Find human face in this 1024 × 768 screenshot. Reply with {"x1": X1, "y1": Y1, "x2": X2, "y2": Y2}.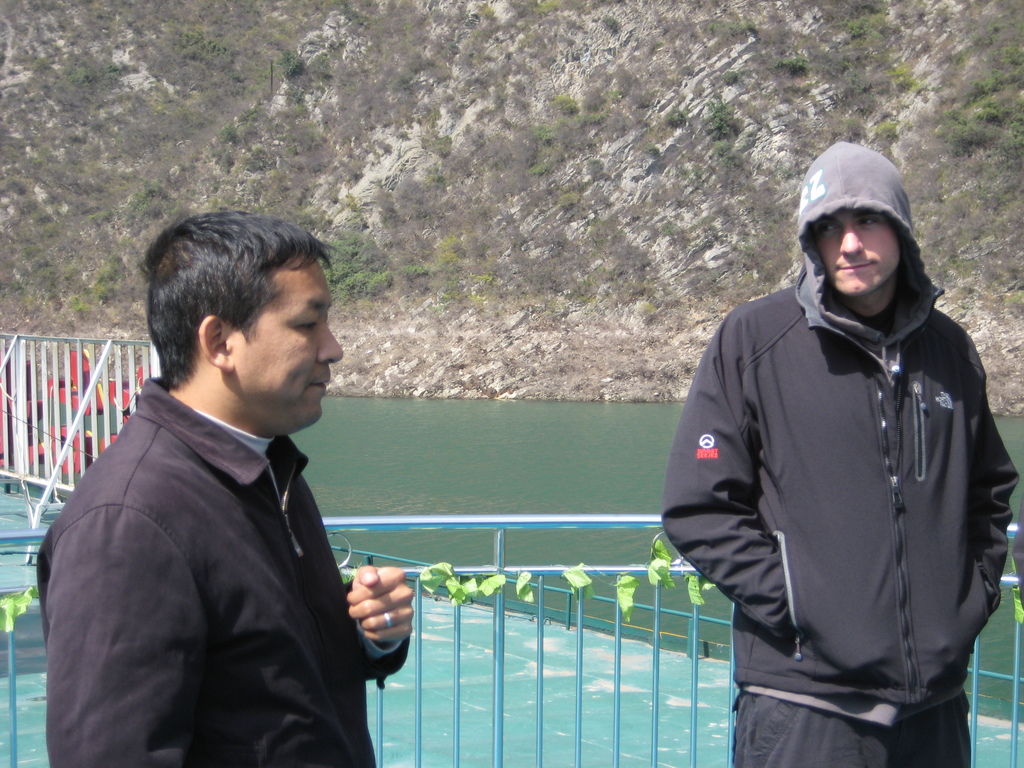
{"x1": 813, "y1": 209, "x2": 902, "y2": 294}.
